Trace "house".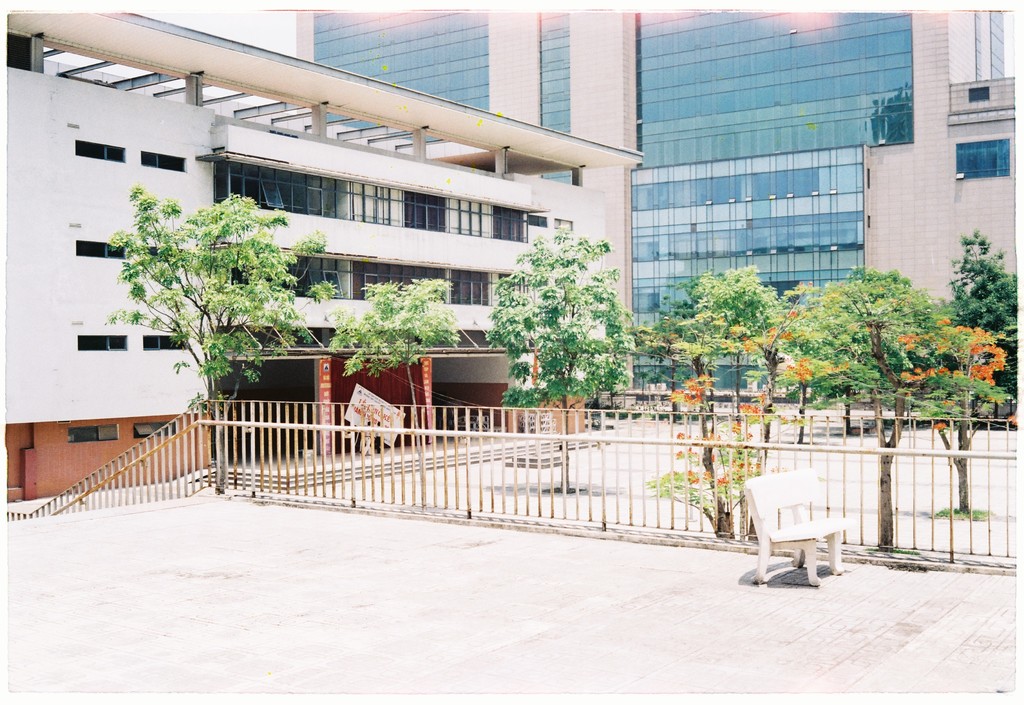
Traced to {"left": 263, "top": 0, "right": 1019, "bottom": 427}.
